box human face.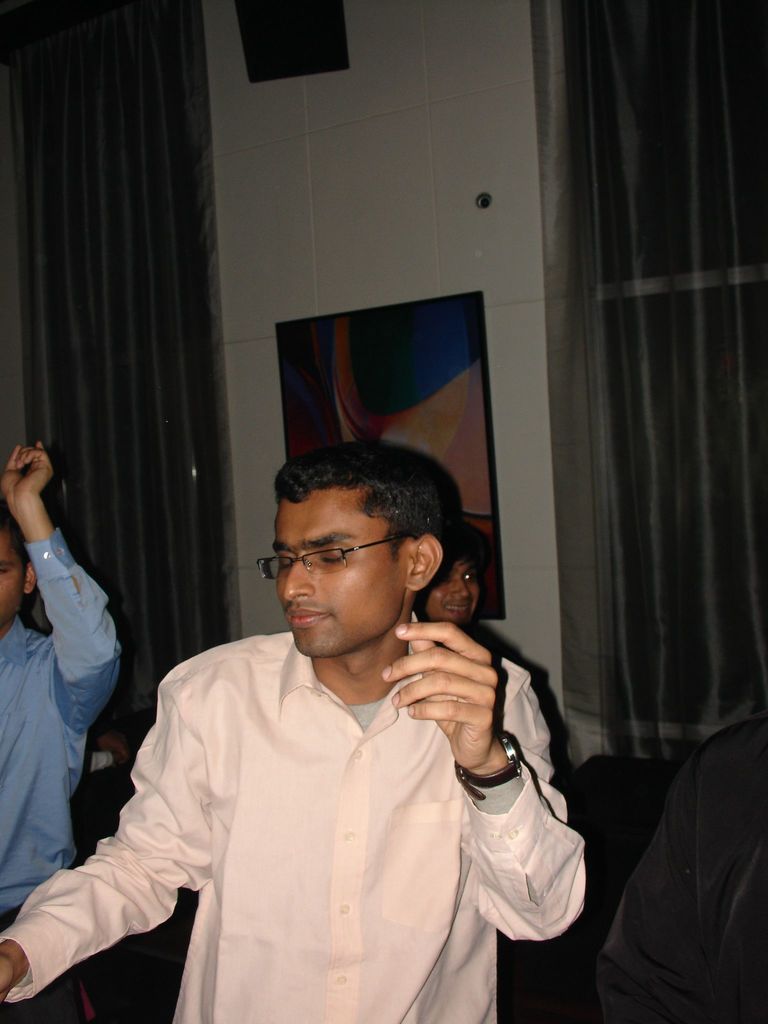
[x1=422, y1=552, x2=477, y2=617].
